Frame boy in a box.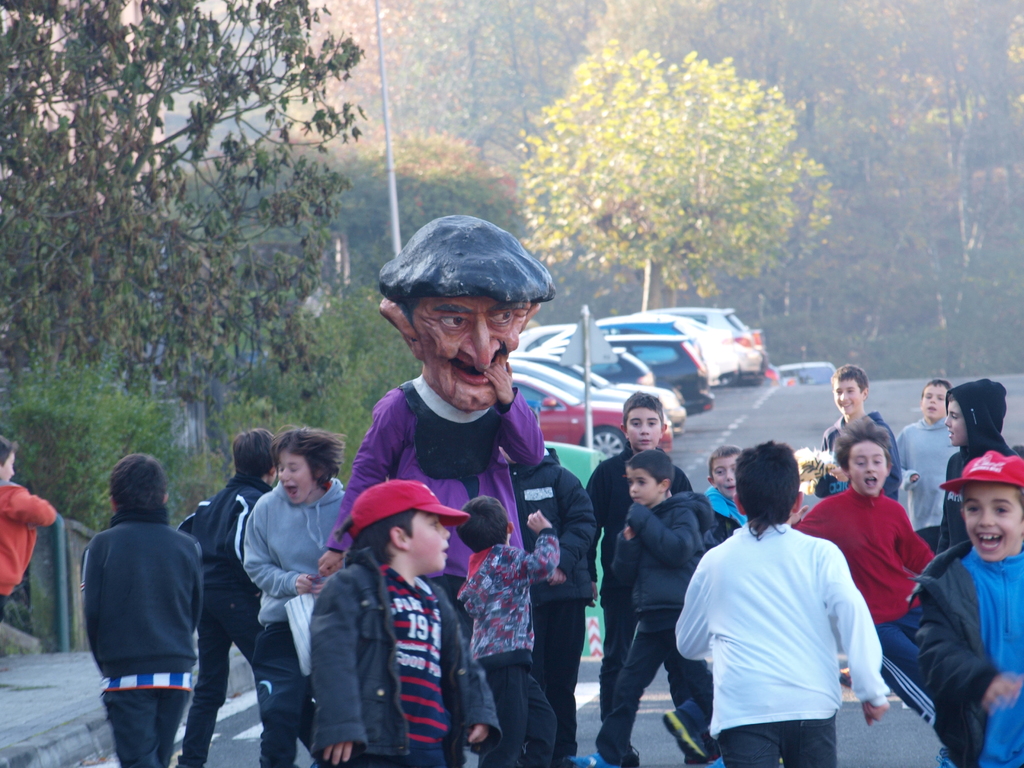
671,437,895,767.
